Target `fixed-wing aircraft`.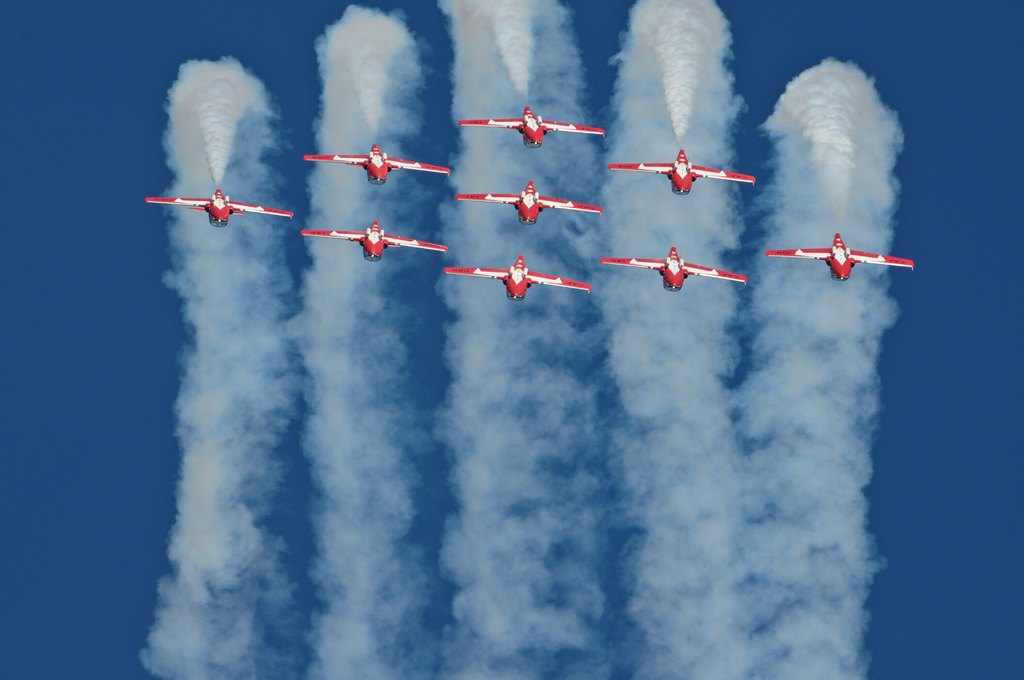
Target region: 303 143 454 188.
